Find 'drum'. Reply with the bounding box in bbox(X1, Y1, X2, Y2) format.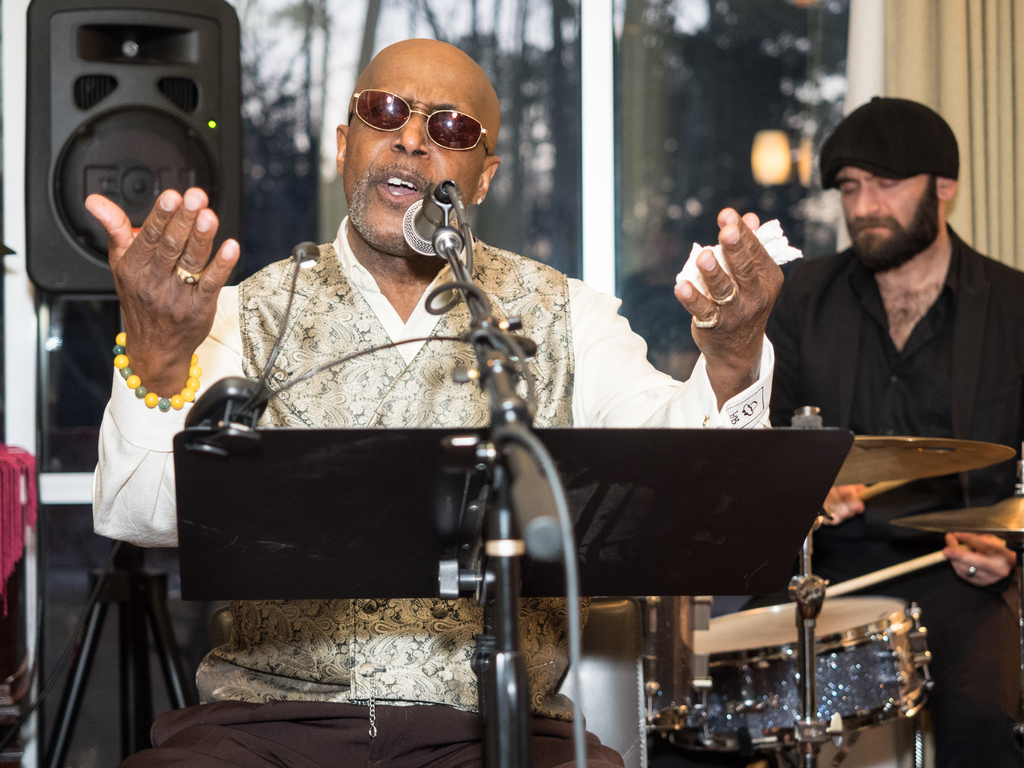
bbox(639, 597, 932, 751).
